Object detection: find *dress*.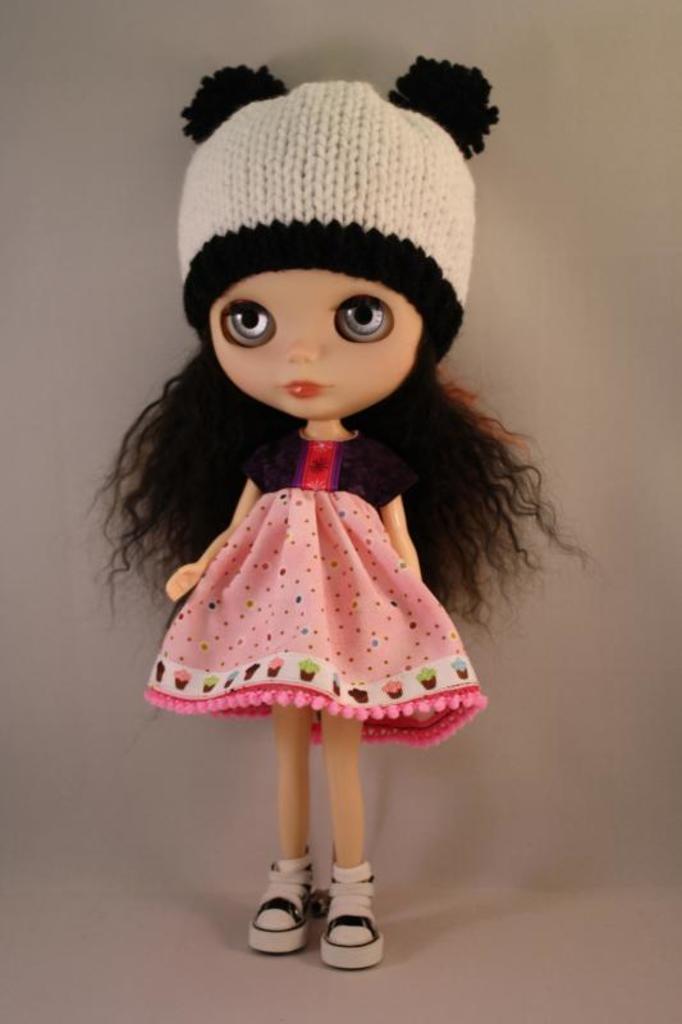
{"left": 142, "top": 425, "right": 482, "bottom": 748}.
